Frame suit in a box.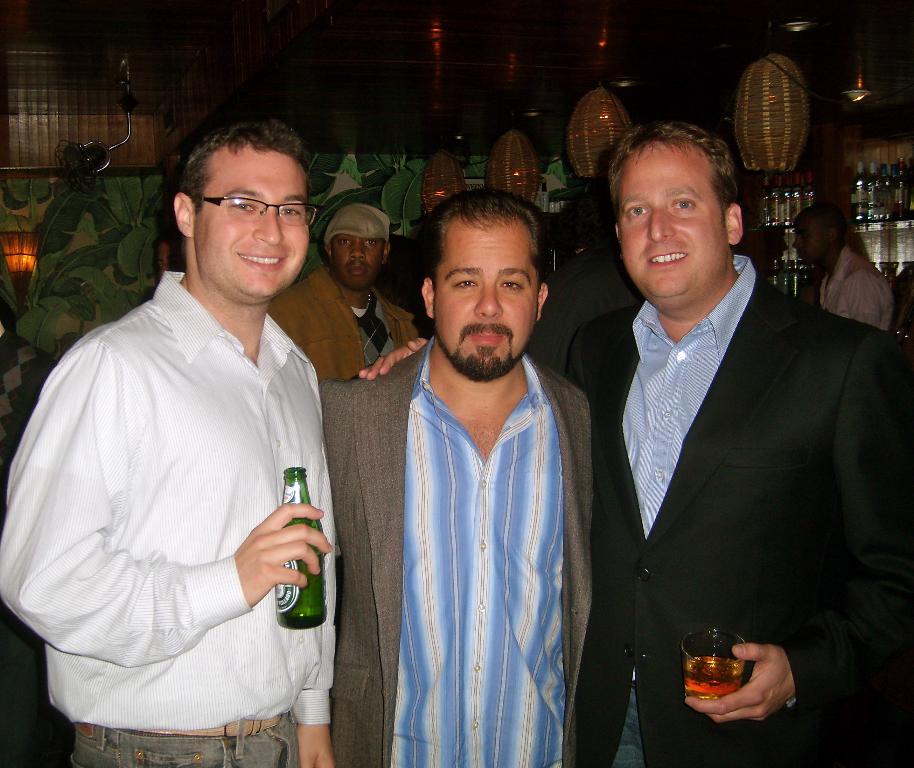
crop(576, 146, 886, 757).
